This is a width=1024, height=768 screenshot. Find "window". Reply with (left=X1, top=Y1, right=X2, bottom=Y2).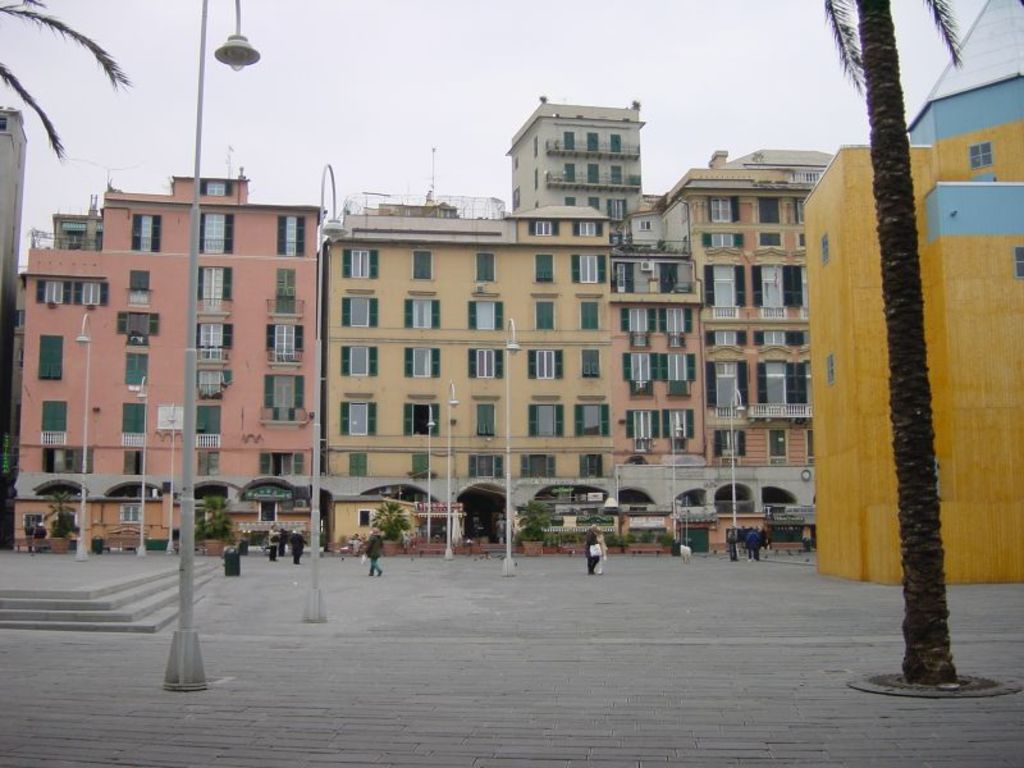
(left=340, top=300, right=380, bottom=325).
